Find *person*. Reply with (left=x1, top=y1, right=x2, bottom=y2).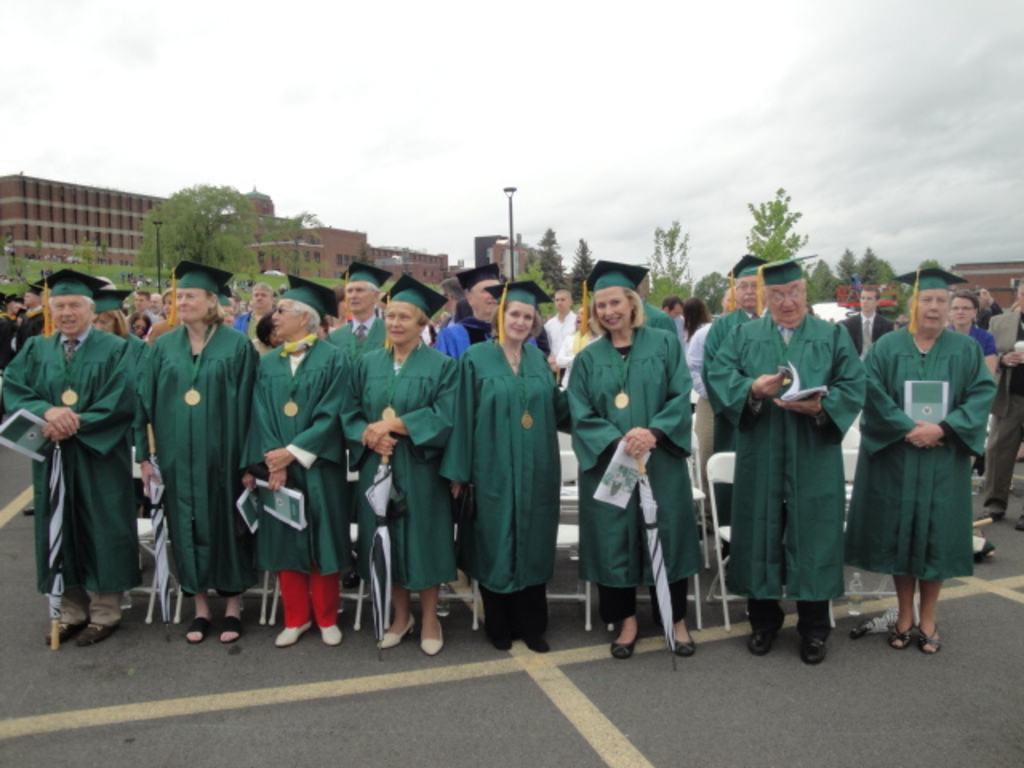
(left=978, top=285, right=1022, bottom=533).
